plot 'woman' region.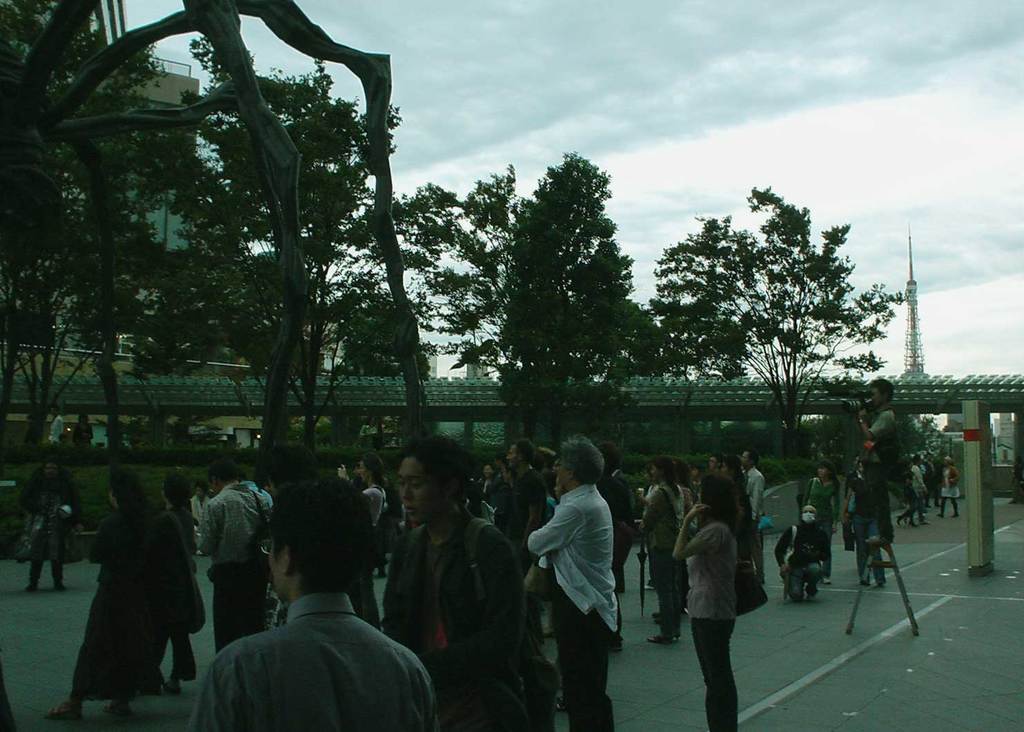
Plotted at (x1=897, y1=459, x2=919, y2=527).
